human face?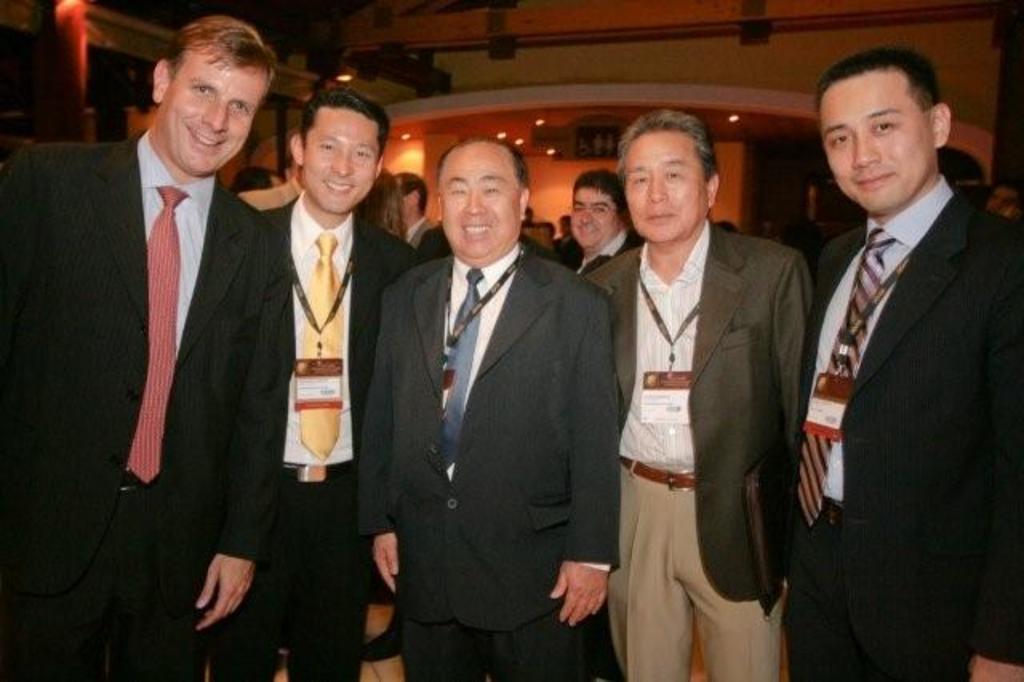
624/128/706/247
